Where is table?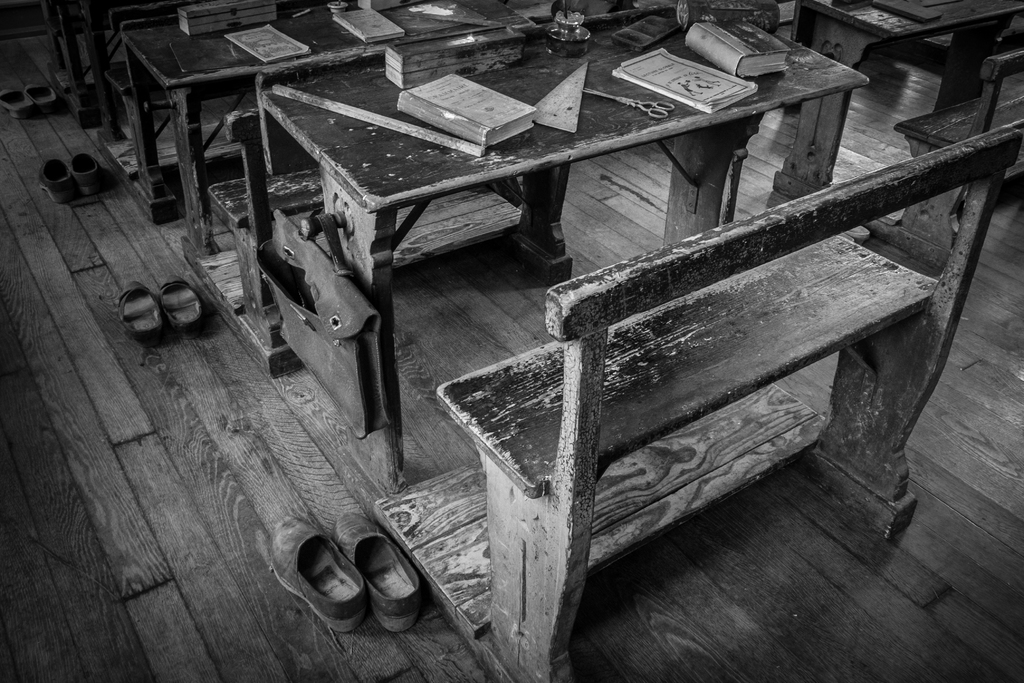
region(119, 0, 529, 254).
